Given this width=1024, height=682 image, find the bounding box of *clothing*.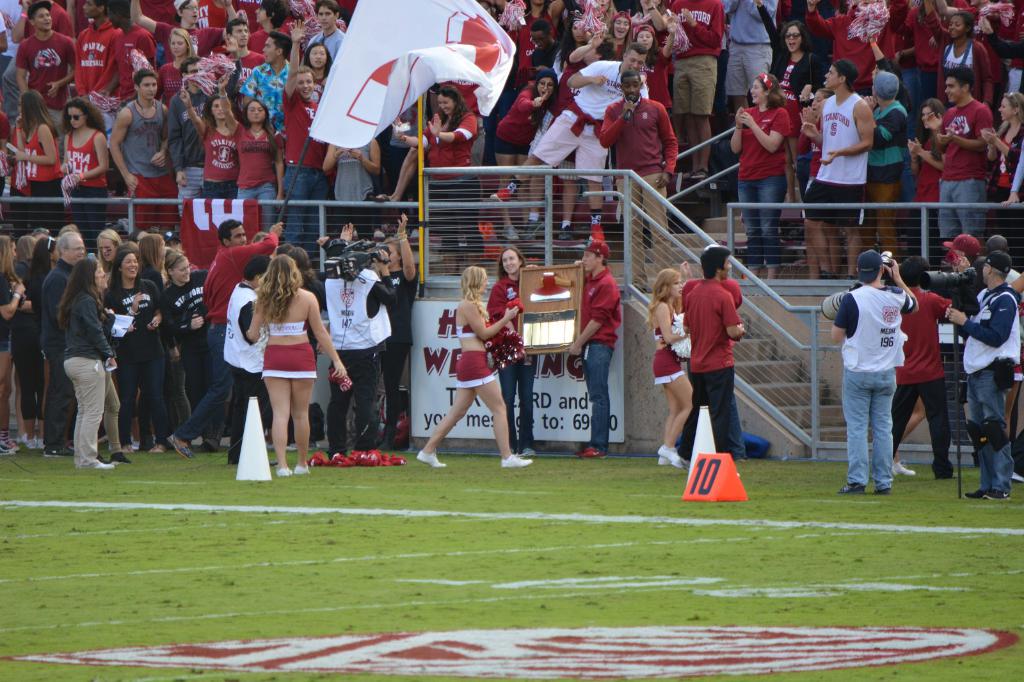
crop(189, 130, 243, 246).
